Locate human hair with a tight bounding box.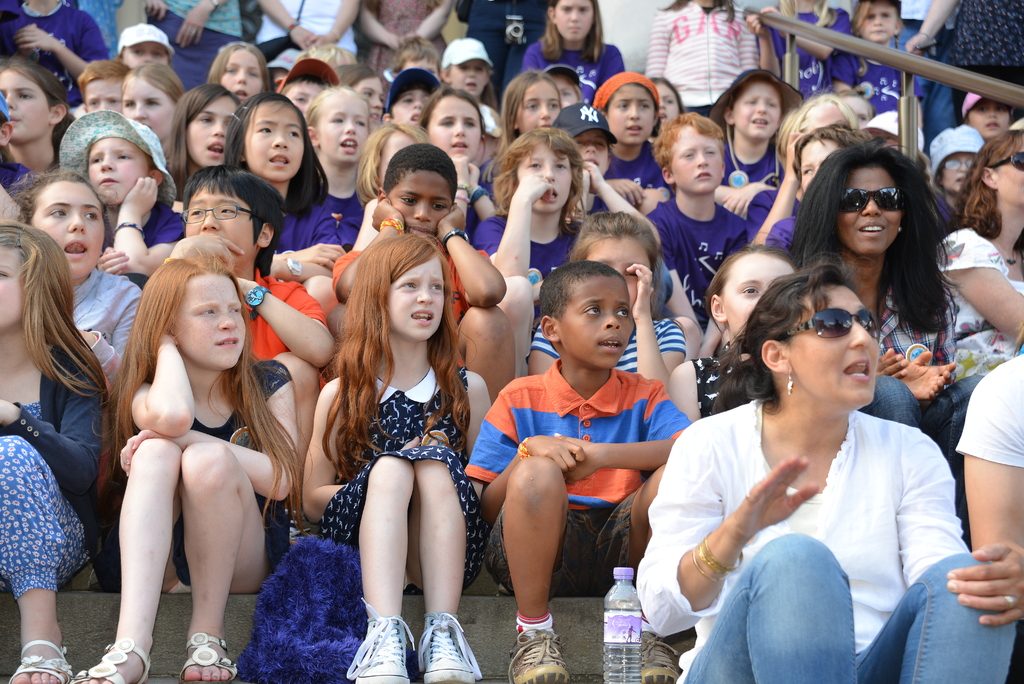
bbox=(565, 209, 666, 325).
